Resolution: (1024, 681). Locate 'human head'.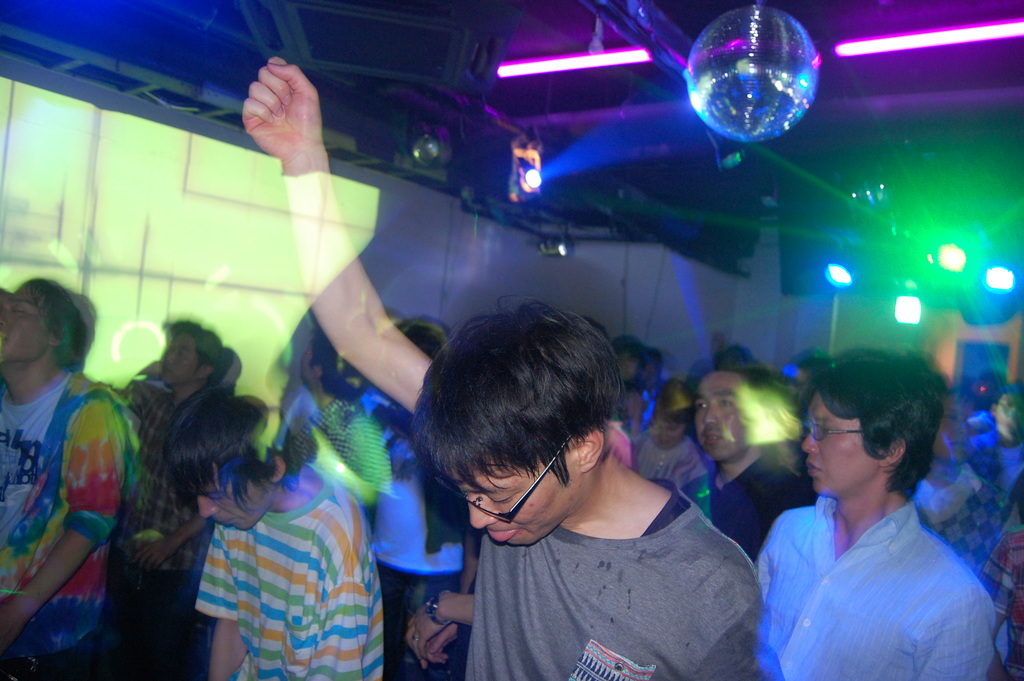
{"x1": 779, "y1": 356, "x2": 831, "y2": 382}.
